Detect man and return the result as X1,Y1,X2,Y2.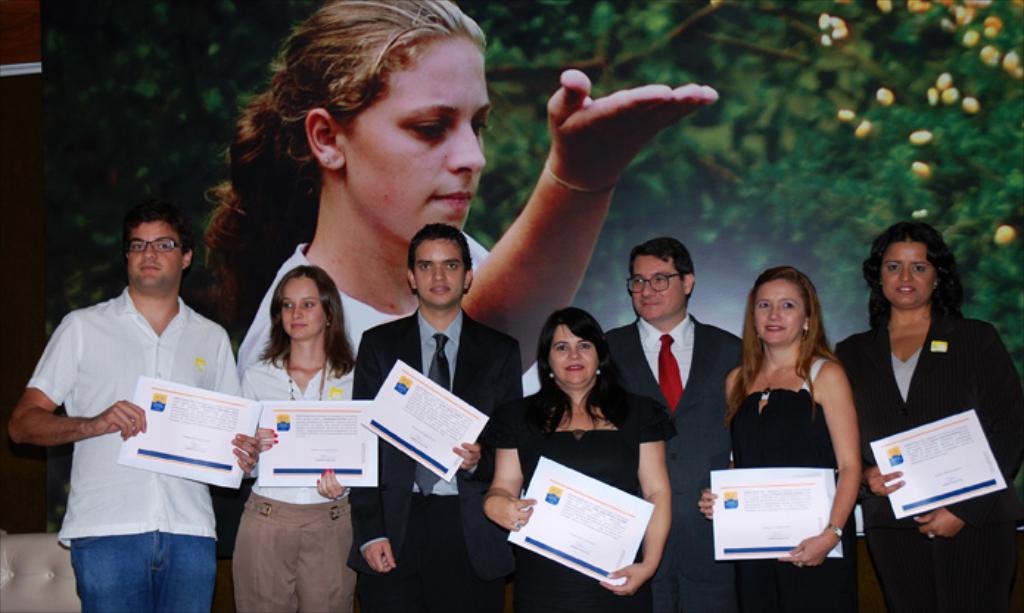
345,221,523,612.
